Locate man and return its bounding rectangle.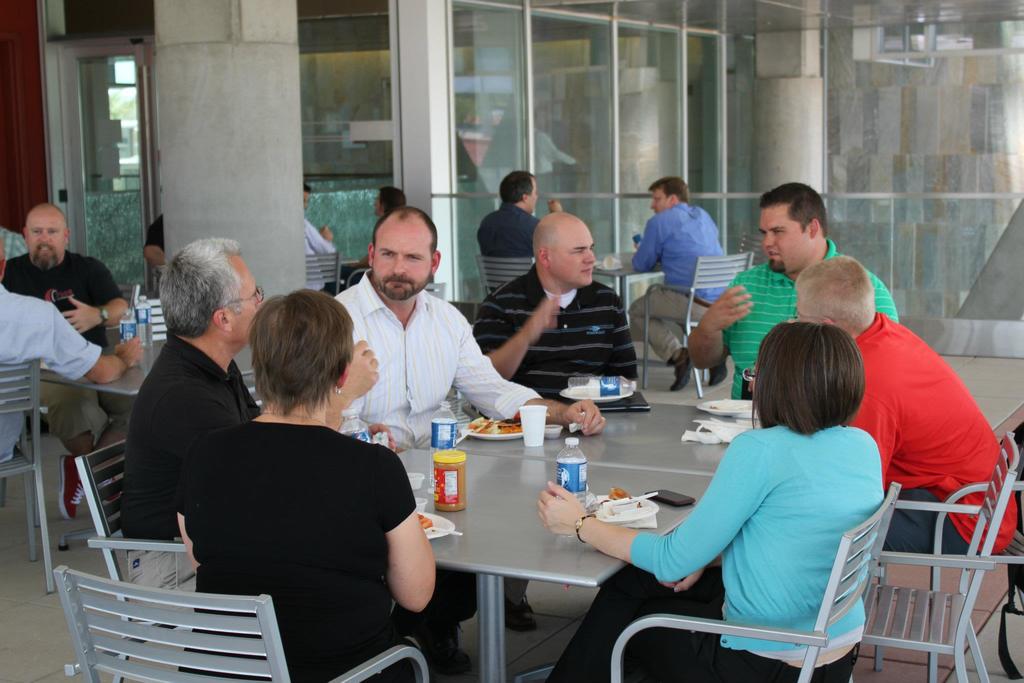
x1=473, y1=167, x2=542, y2=301.
